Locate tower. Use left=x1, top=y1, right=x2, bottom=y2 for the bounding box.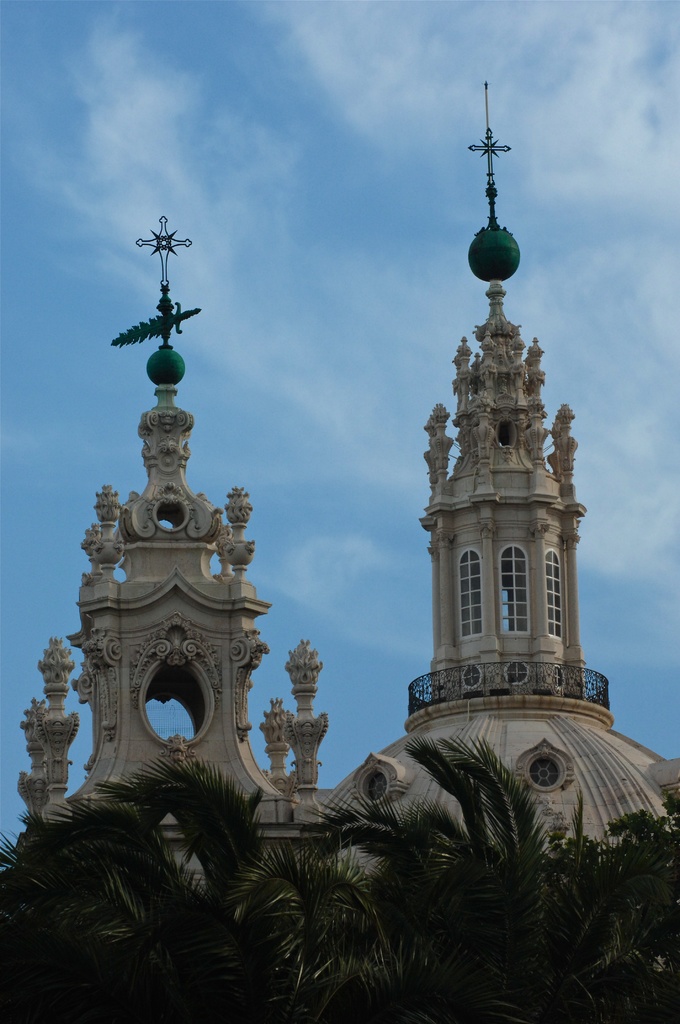
left=329, top=86, right=677, bottom=848.
